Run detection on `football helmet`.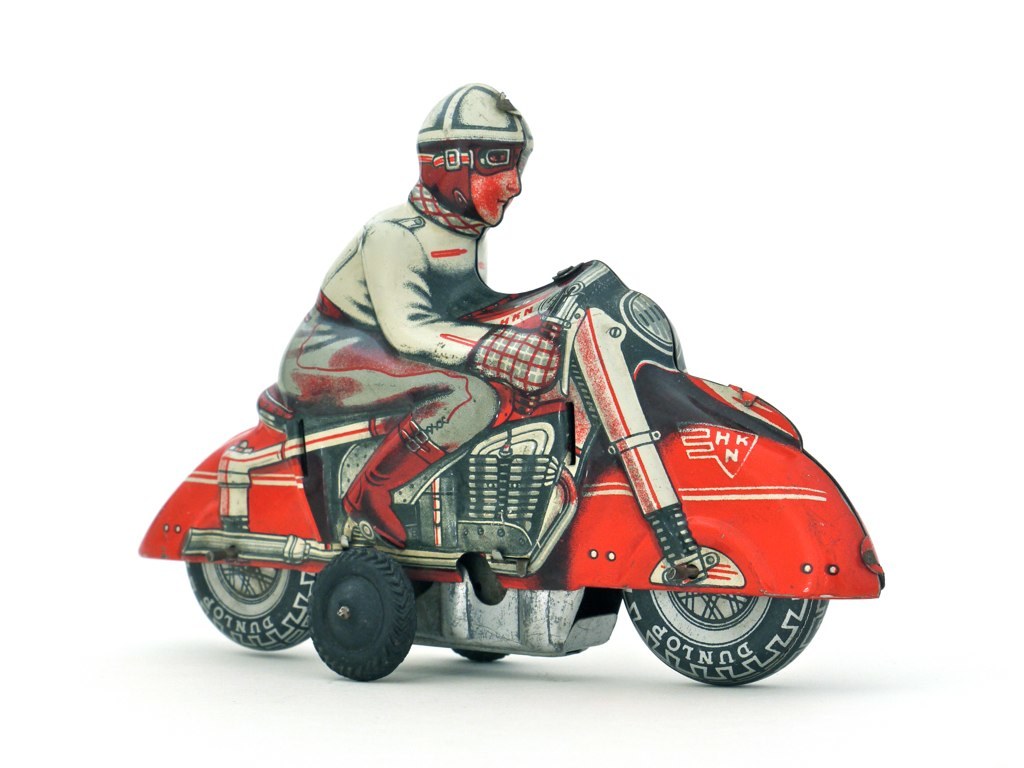
Result: [x1=405, y1=85, x2=531, y2=247].
